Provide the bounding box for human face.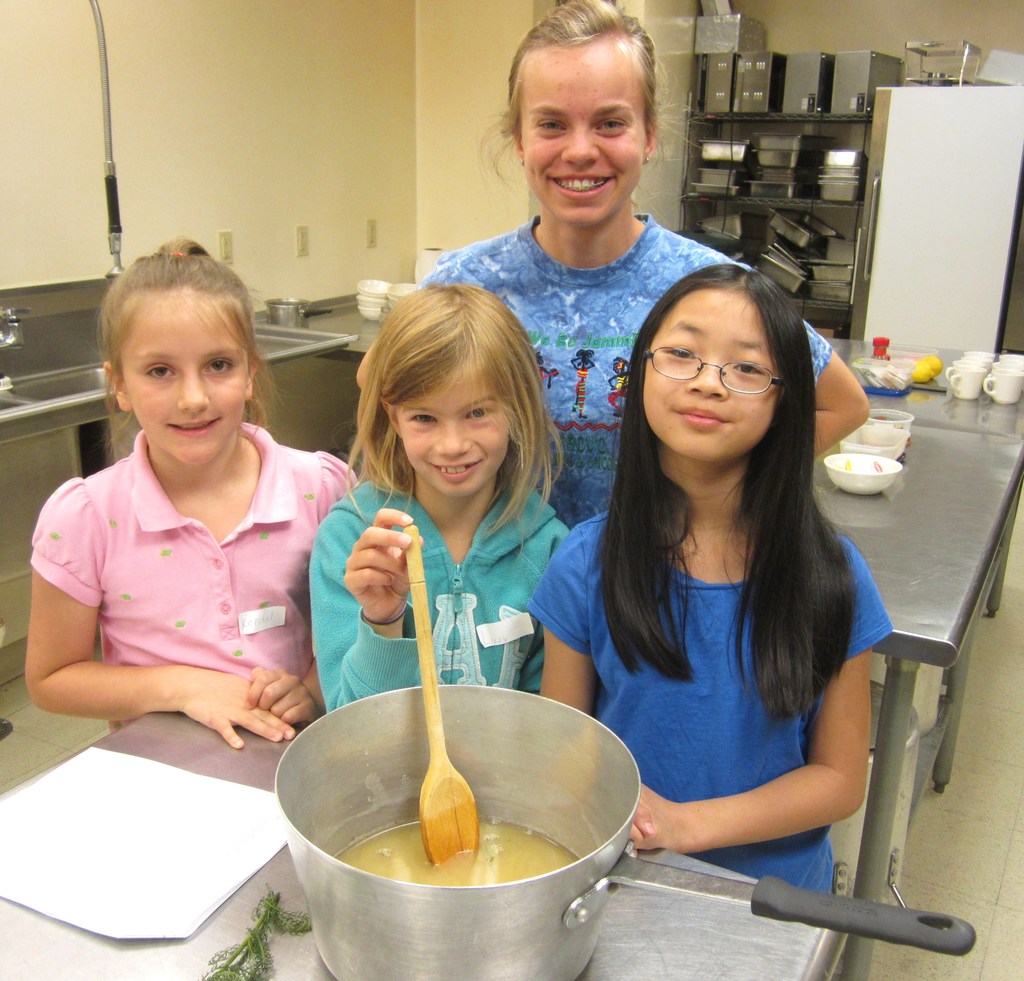
[x1=120, y1=288, x2=250, y2=466].
